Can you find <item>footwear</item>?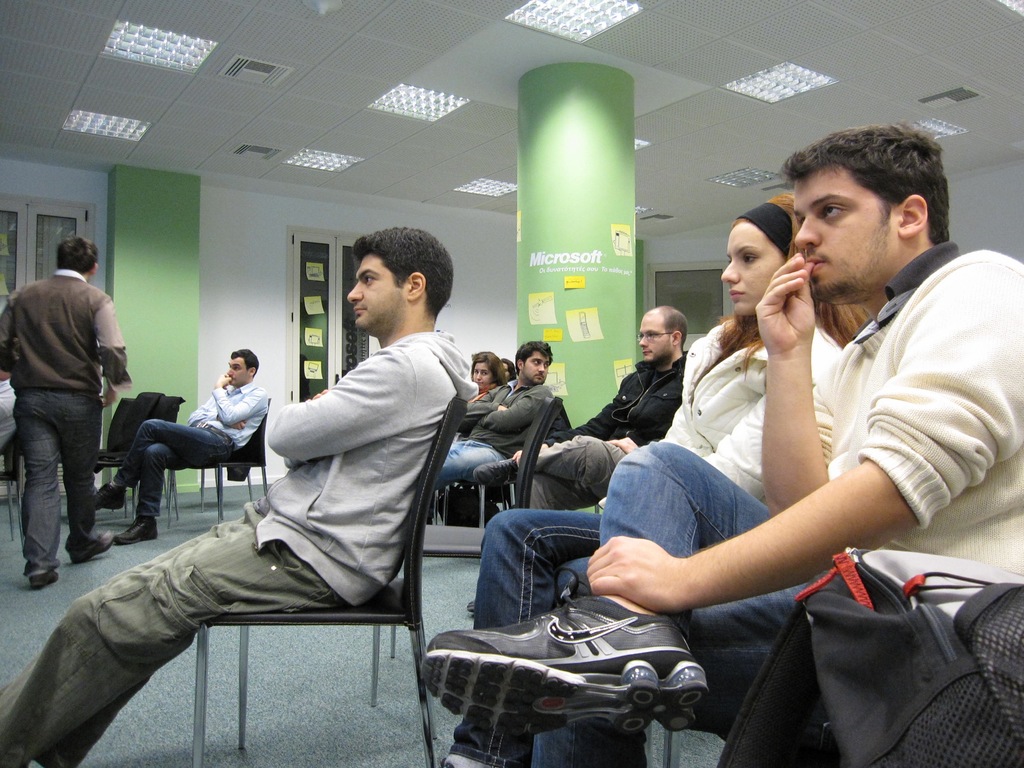
Yes, bounding box: crop(420, 596, 708, 750).
